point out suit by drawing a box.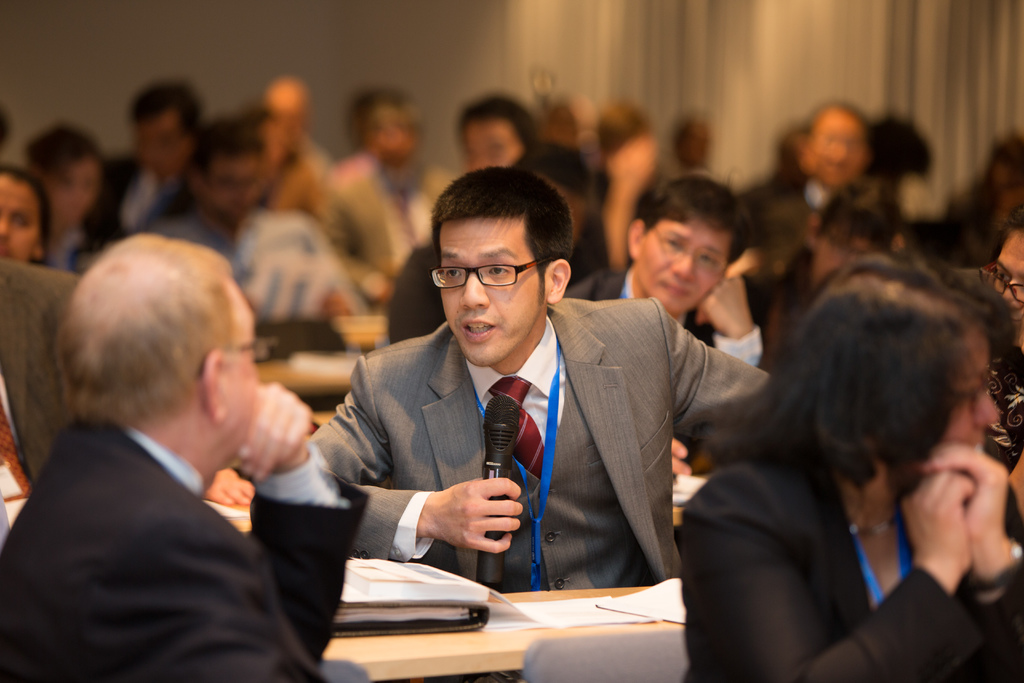
[674, 441, 1023, 682].
